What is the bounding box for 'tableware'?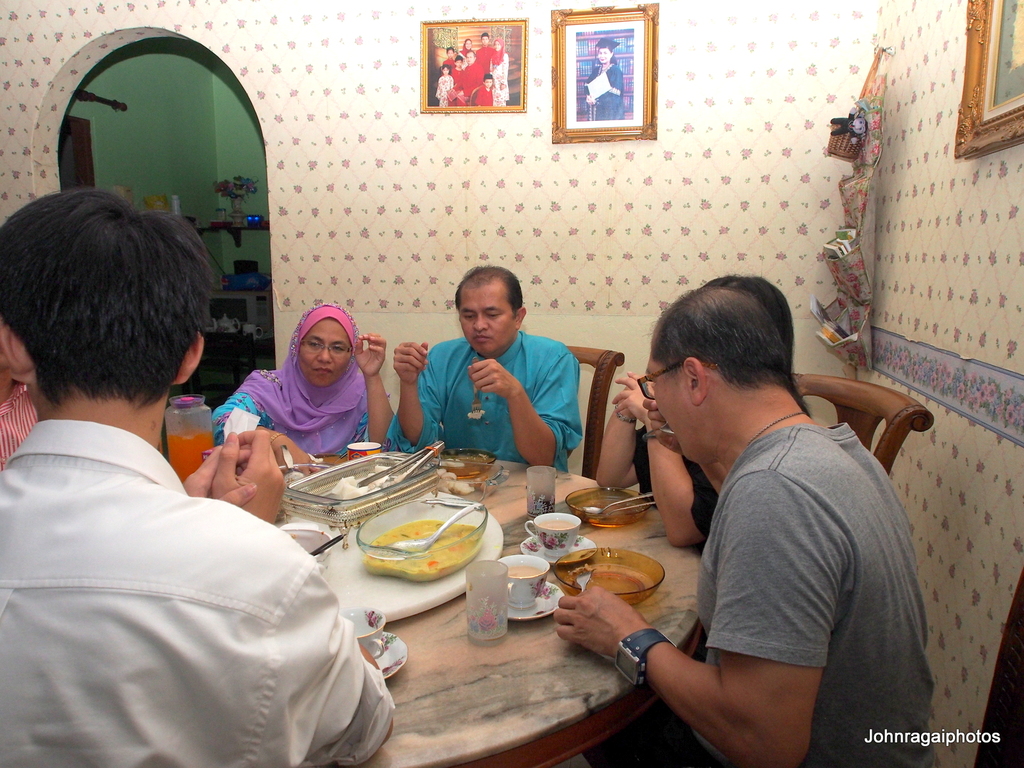
(left=152, top=397, right=218, bottom=482).
